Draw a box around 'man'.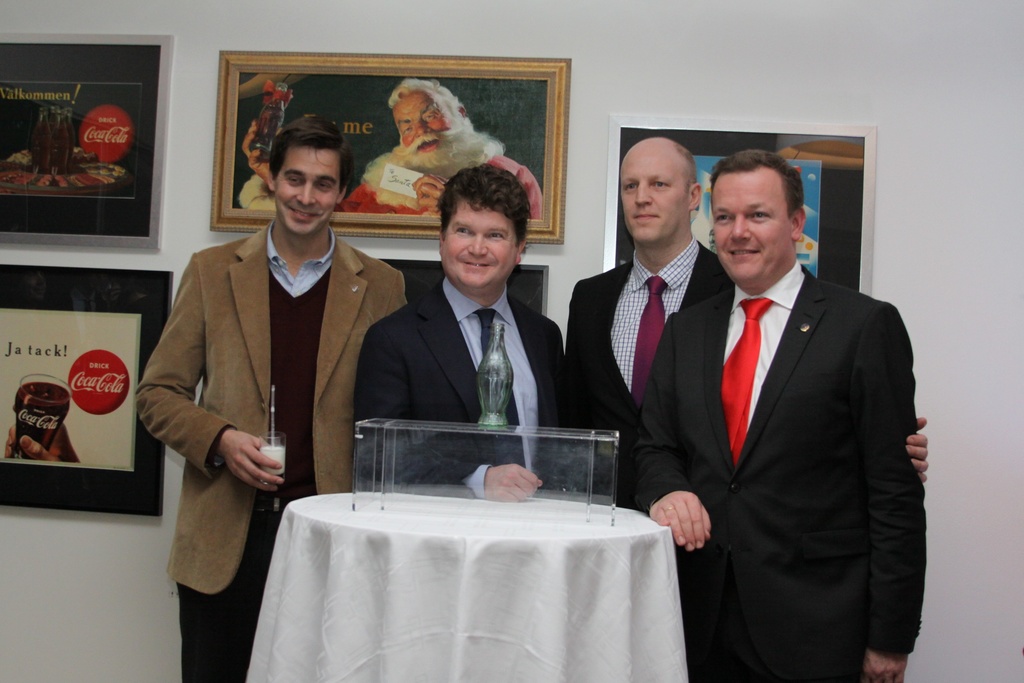
565,137,927,495.
